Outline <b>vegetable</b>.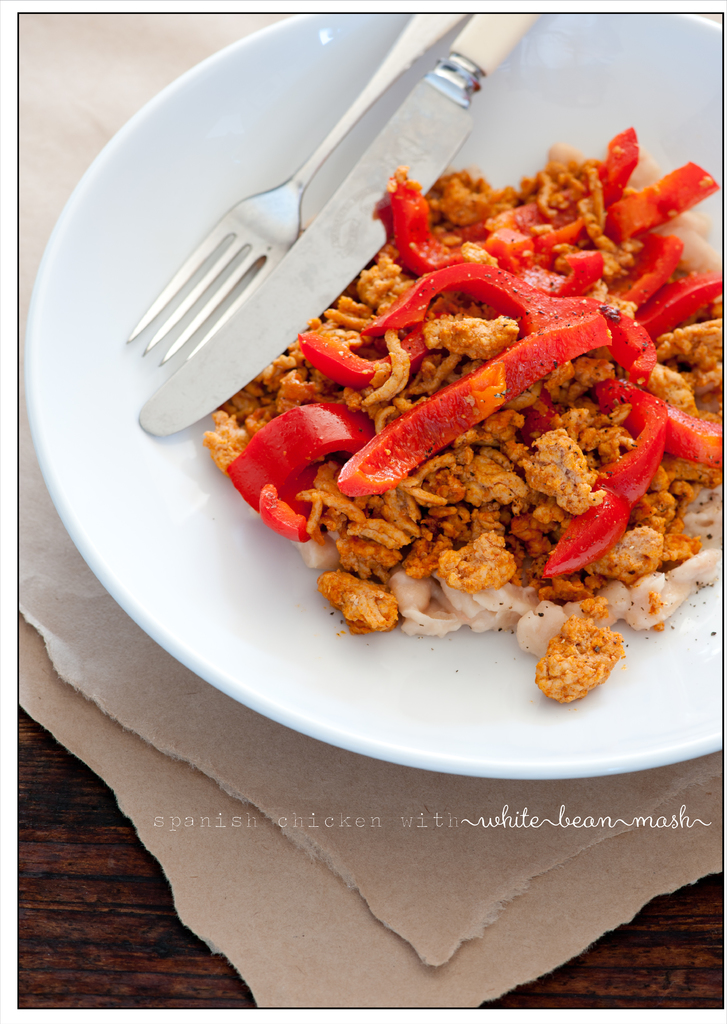
Outline: 489,267,689,397.
